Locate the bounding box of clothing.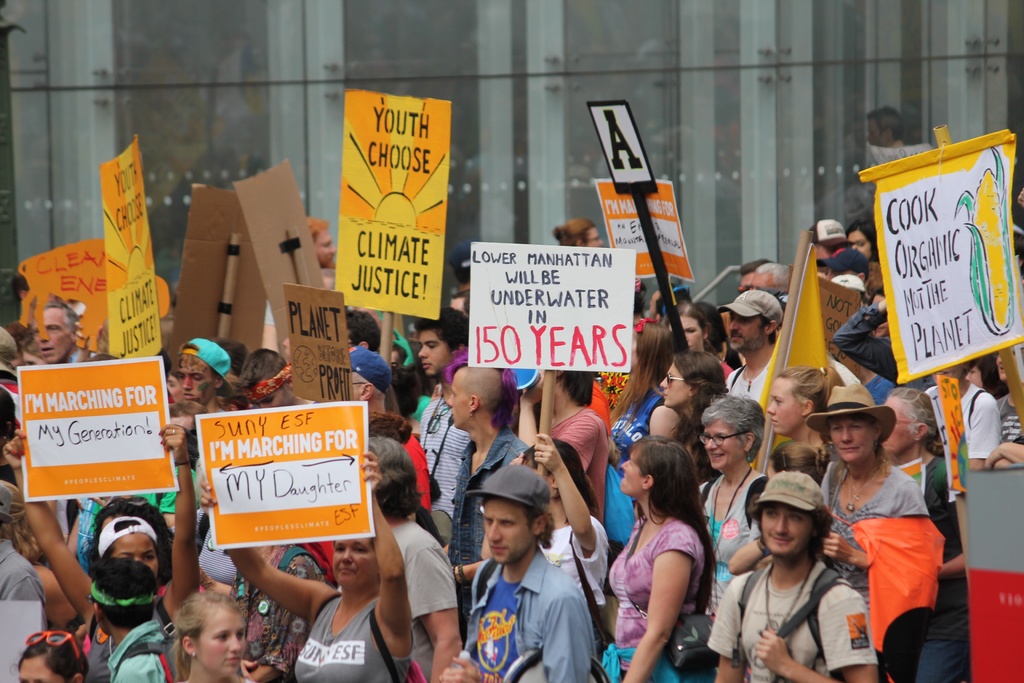
Bounding box: BBox(706, 562, 877, 682).
